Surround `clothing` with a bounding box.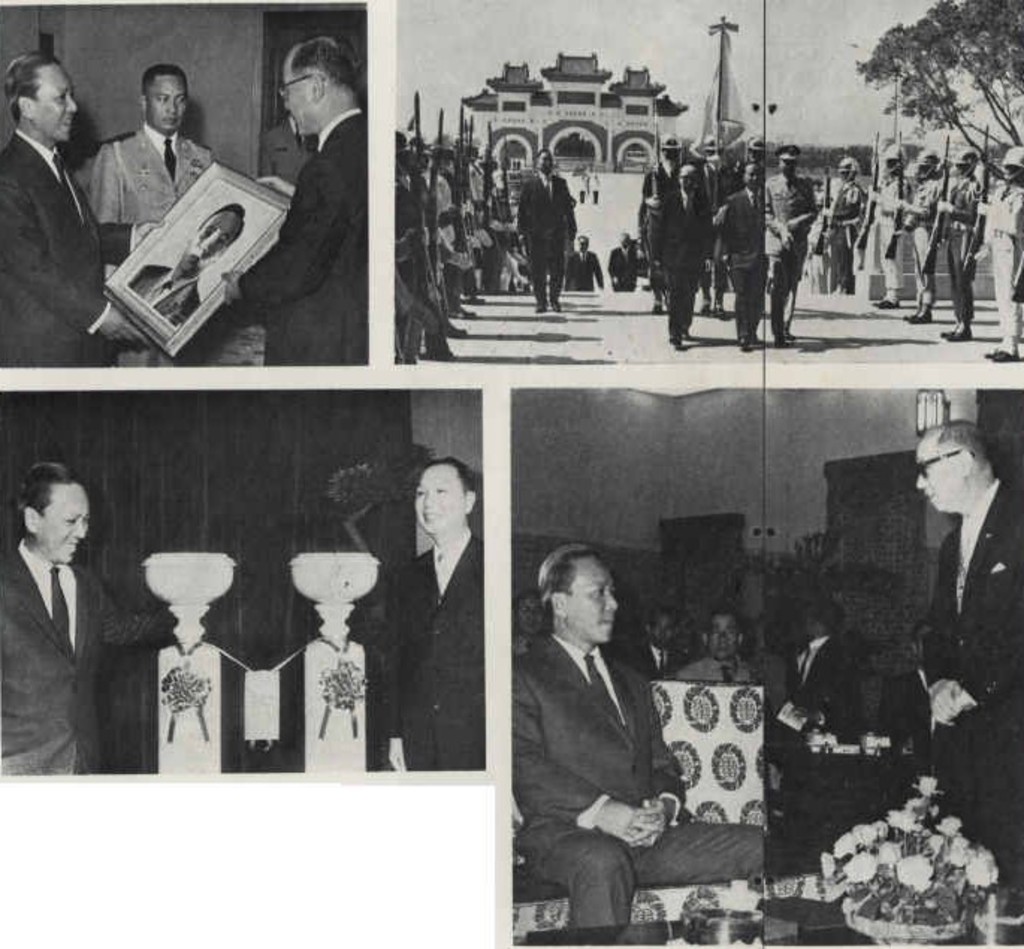
<bbox>819, 184, 867, 263</bbox>.
